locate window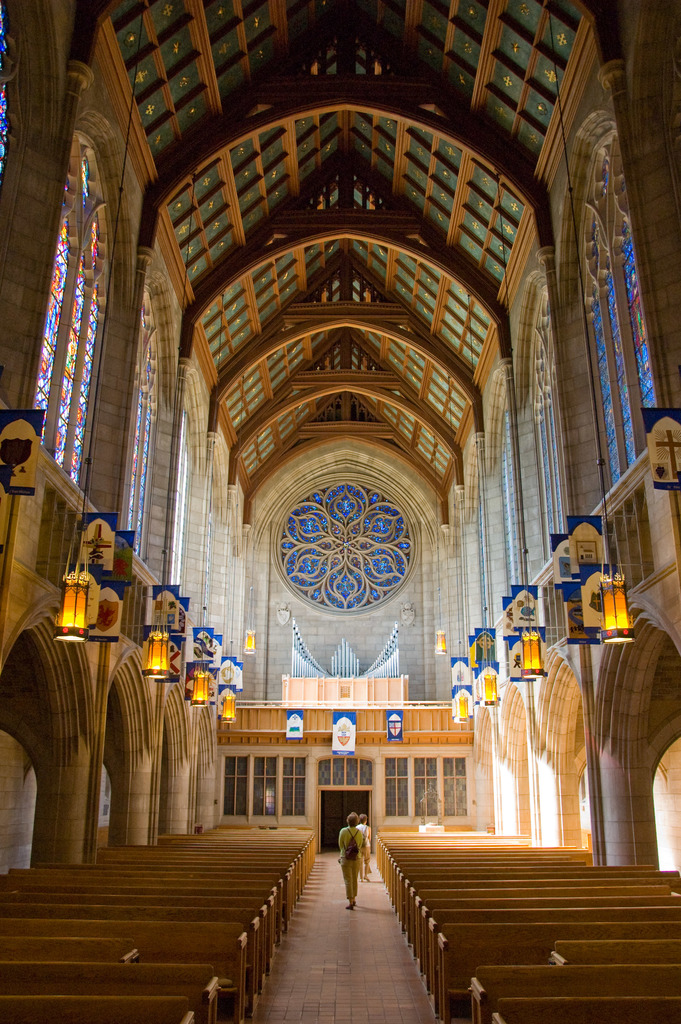
[568, 166, 680, 497]
